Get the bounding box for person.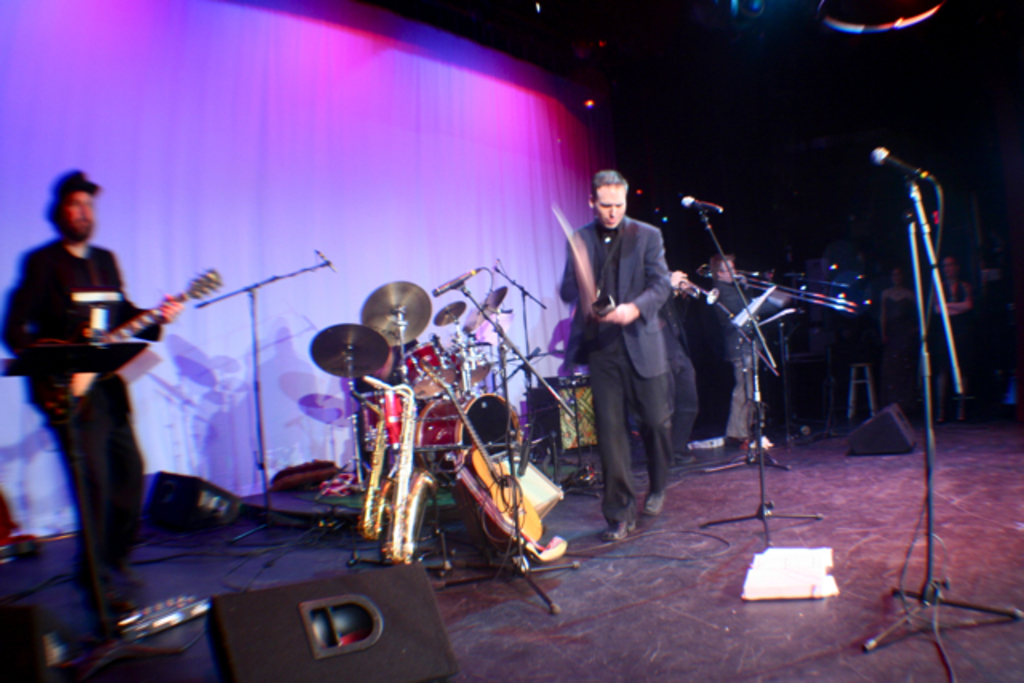
locate(0, 170, 184, 611).
